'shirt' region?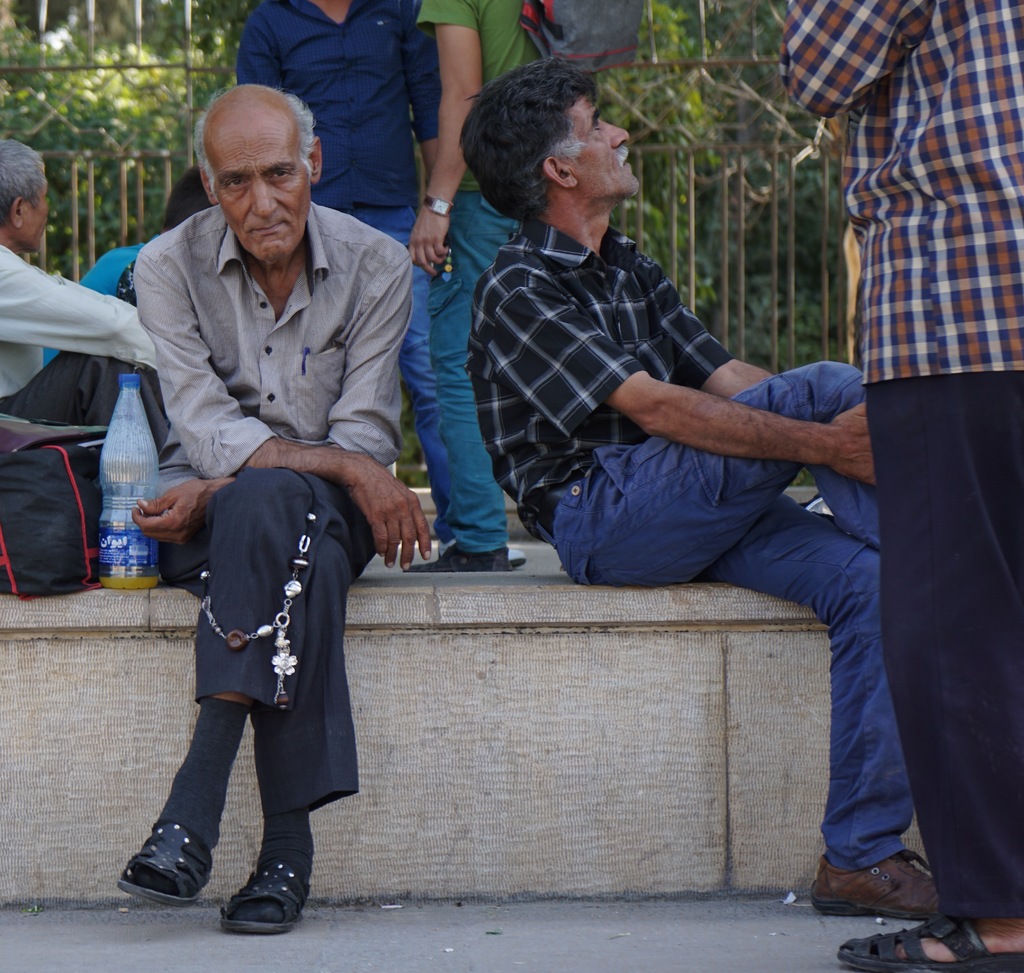
(237, 4, 438, 210)
